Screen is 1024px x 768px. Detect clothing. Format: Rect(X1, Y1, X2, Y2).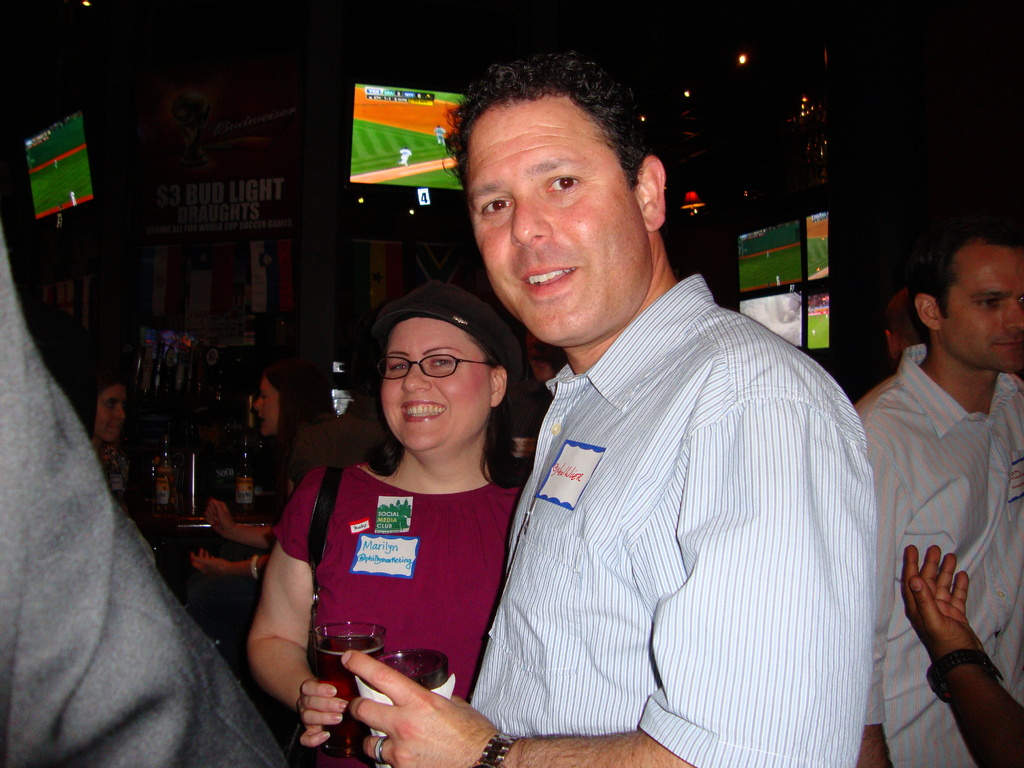
Rect(434, 128, 445, 145).
